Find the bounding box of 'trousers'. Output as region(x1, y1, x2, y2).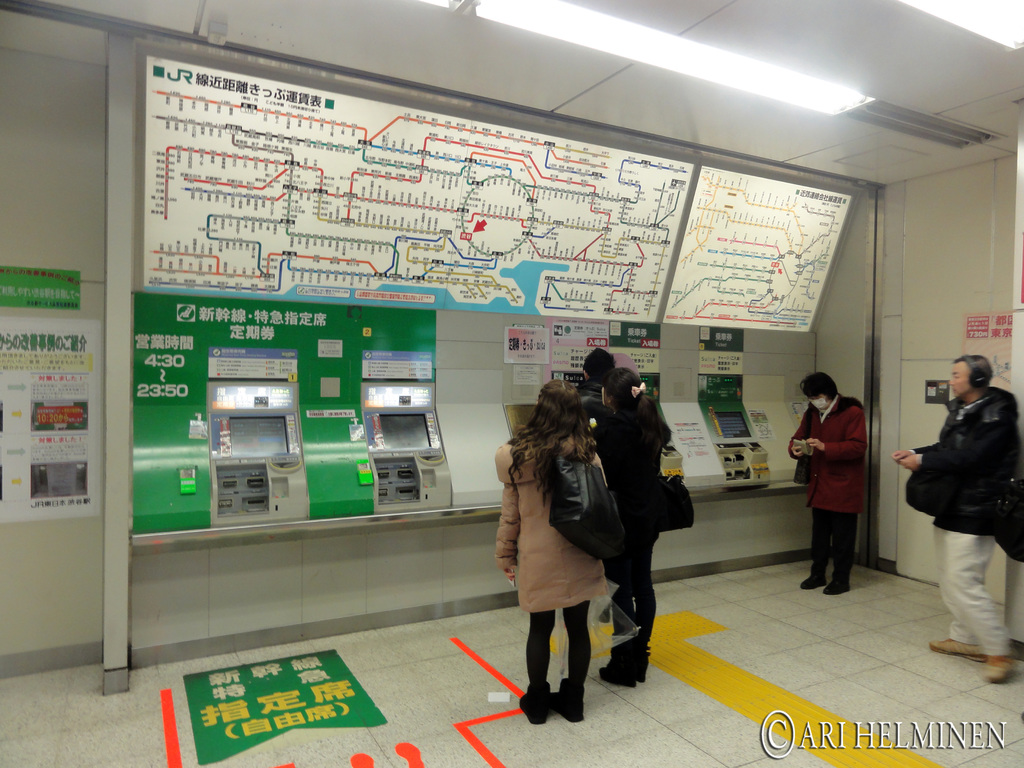
region(930, 527, 1012, 655).
